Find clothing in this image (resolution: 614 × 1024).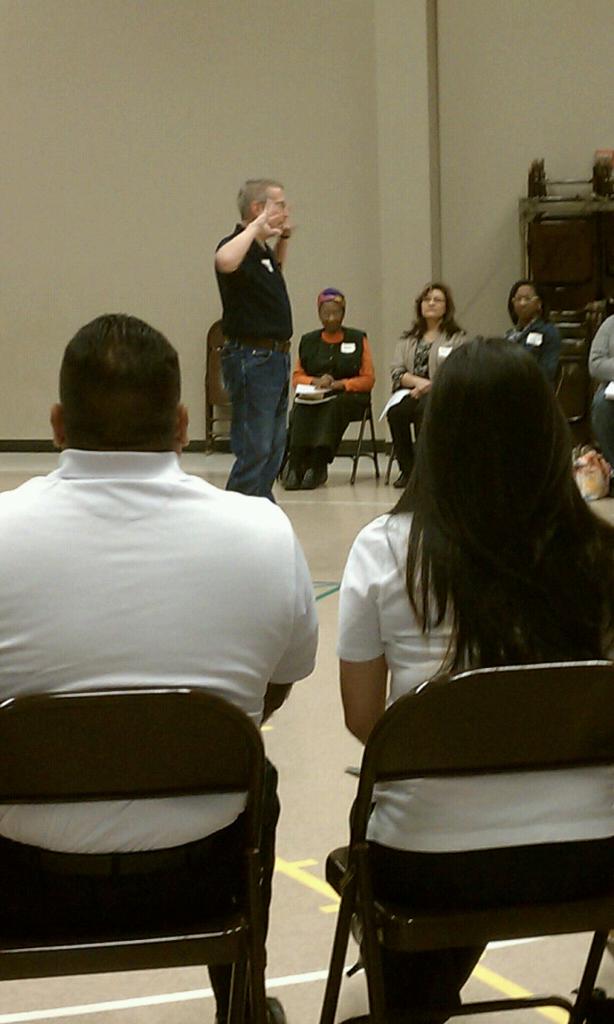
(x1=282, y1=328, x2=372, y2=466).
